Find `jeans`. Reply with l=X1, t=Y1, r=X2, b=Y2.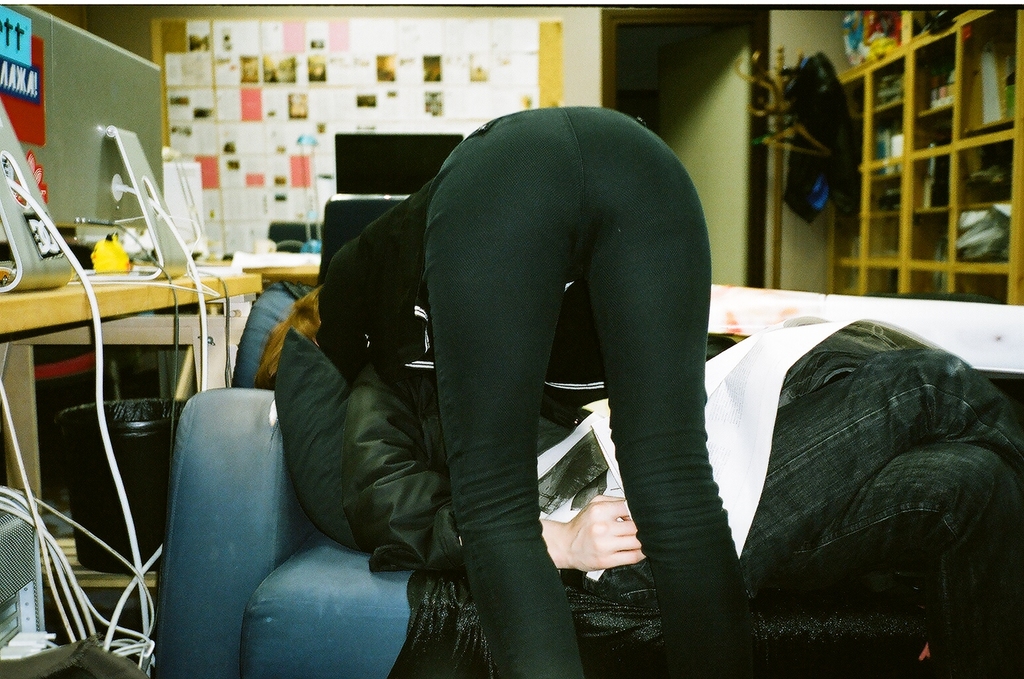
l=564, t=349, r=1023, b=678.
